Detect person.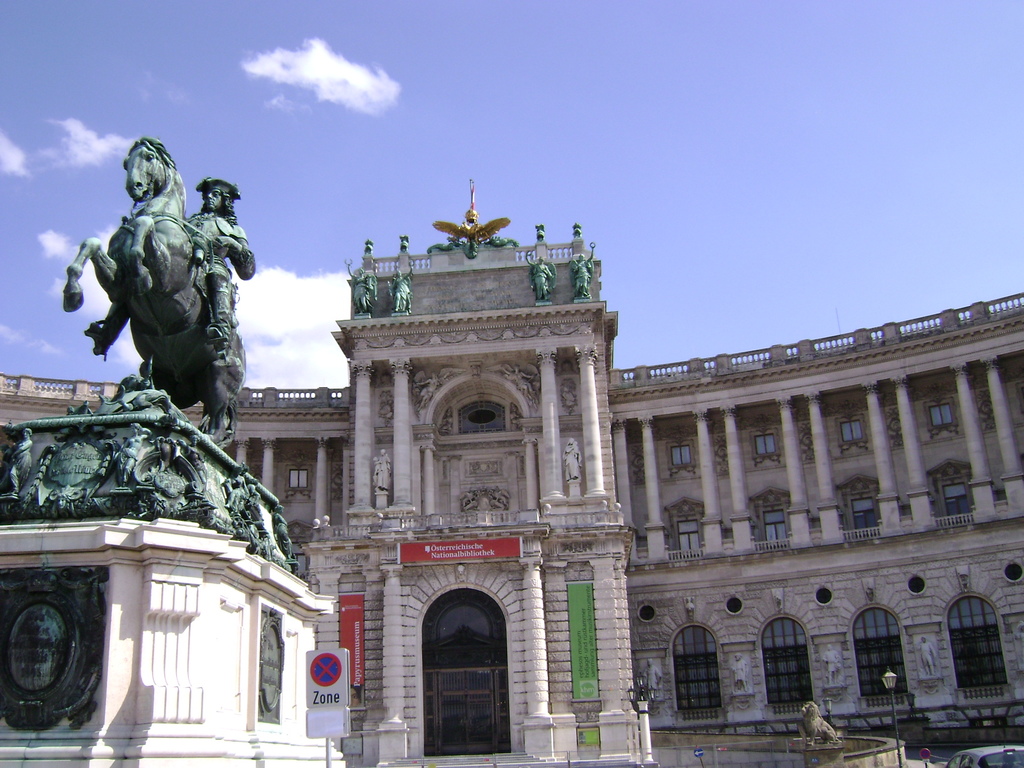
Detected at {"left": 55, "top": 126, "right": 250, "bottom": 516}.
